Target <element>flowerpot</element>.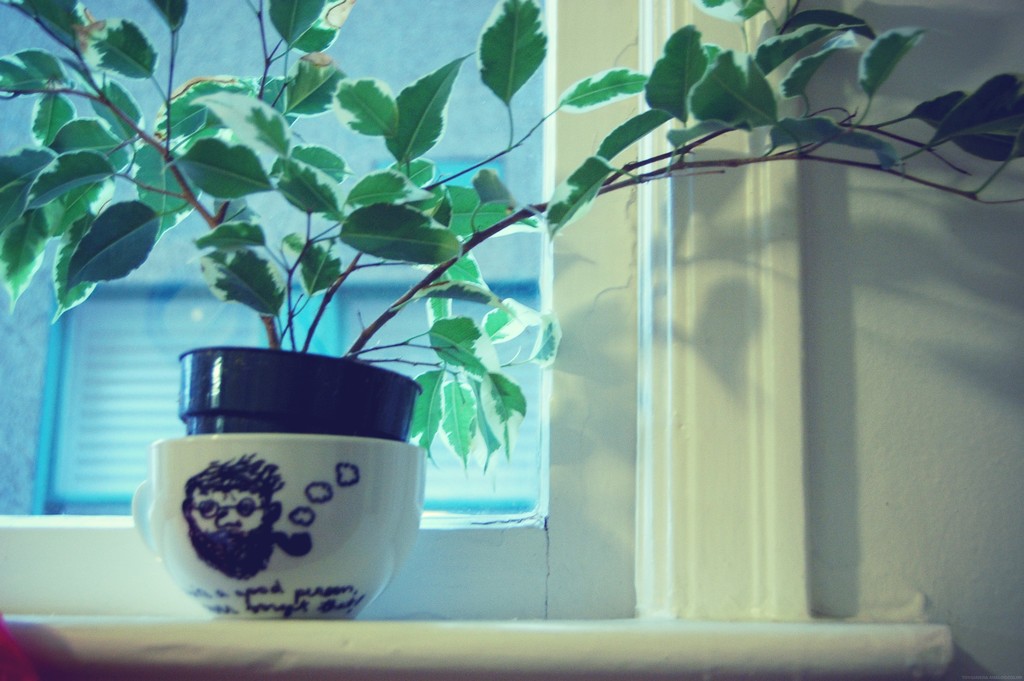
Target region: <box>177,340,421,434</box>.
